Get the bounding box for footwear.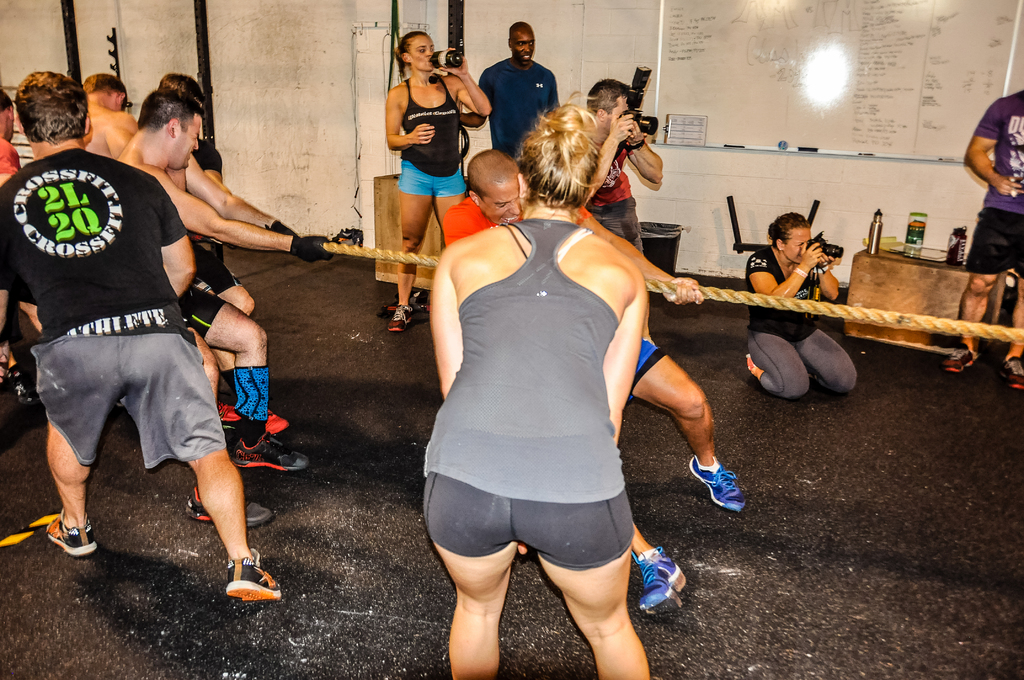
x1=268 y1=410 x2=291 y2=435.
